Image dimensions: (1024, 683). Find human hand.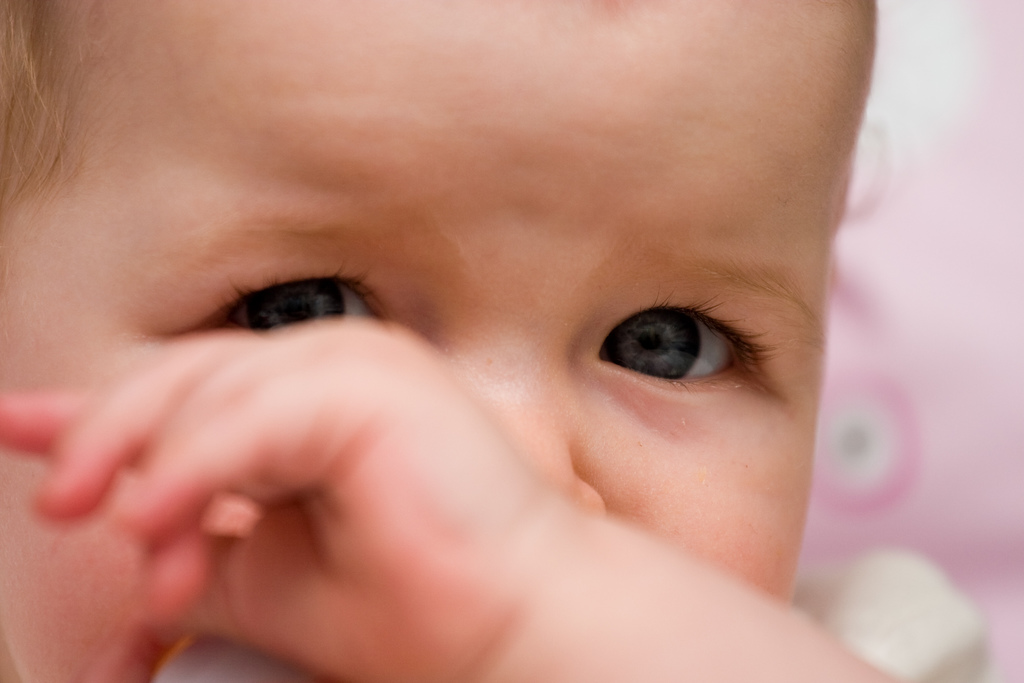
box=[8, 319, 921, 682].
